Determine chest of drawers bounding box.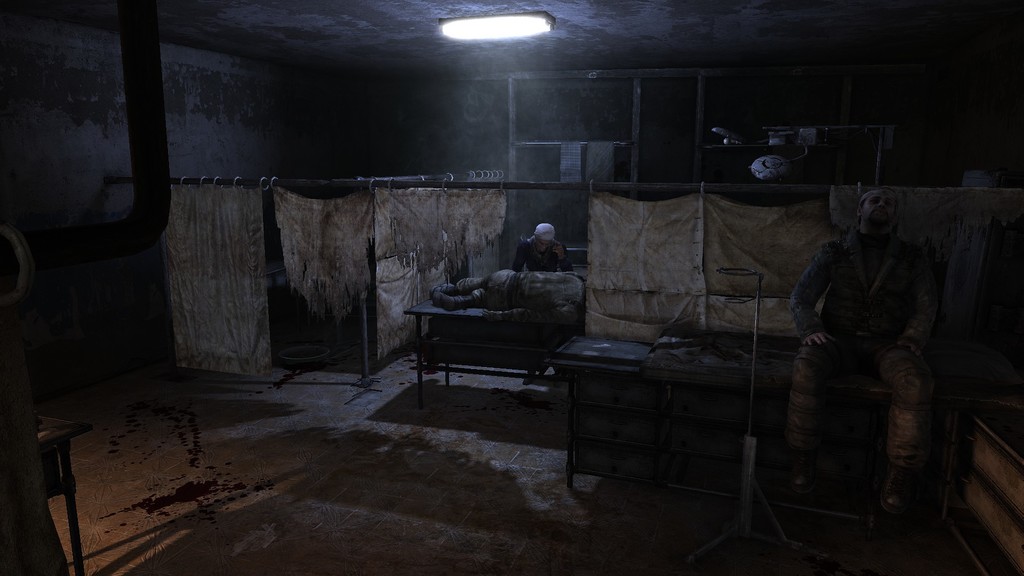
Determined: <bbox>537, 335, 1022, 574</bbox>.
